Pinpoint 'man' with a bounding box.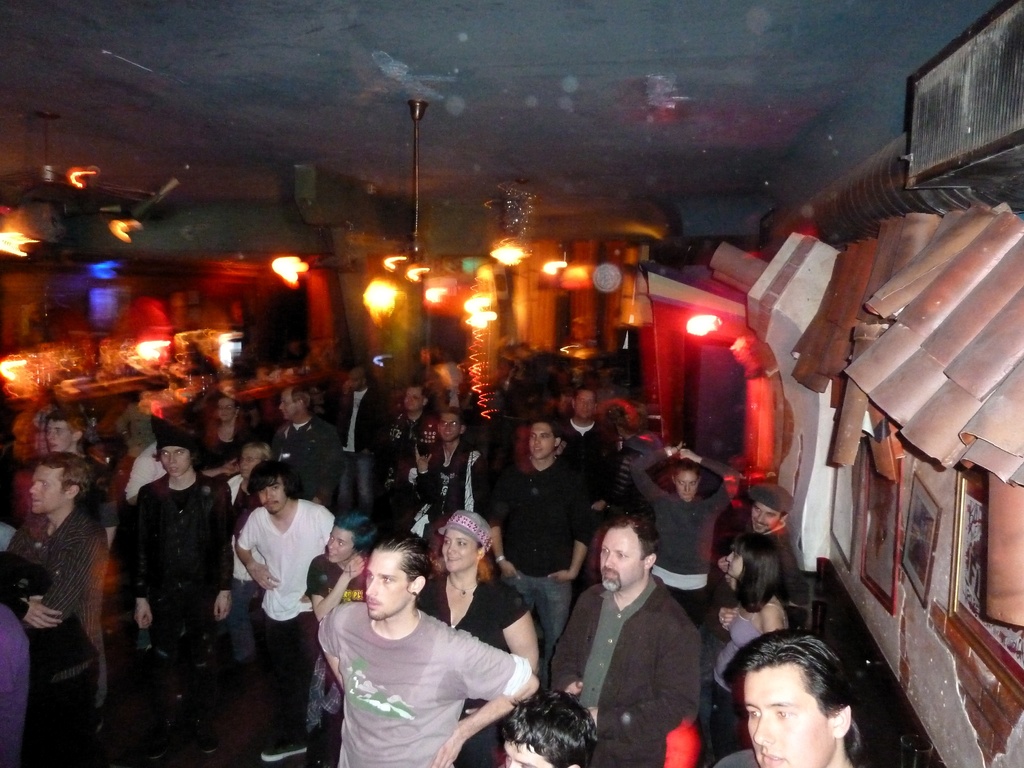
x1=589, y1=407, x2=662, y2=542.
